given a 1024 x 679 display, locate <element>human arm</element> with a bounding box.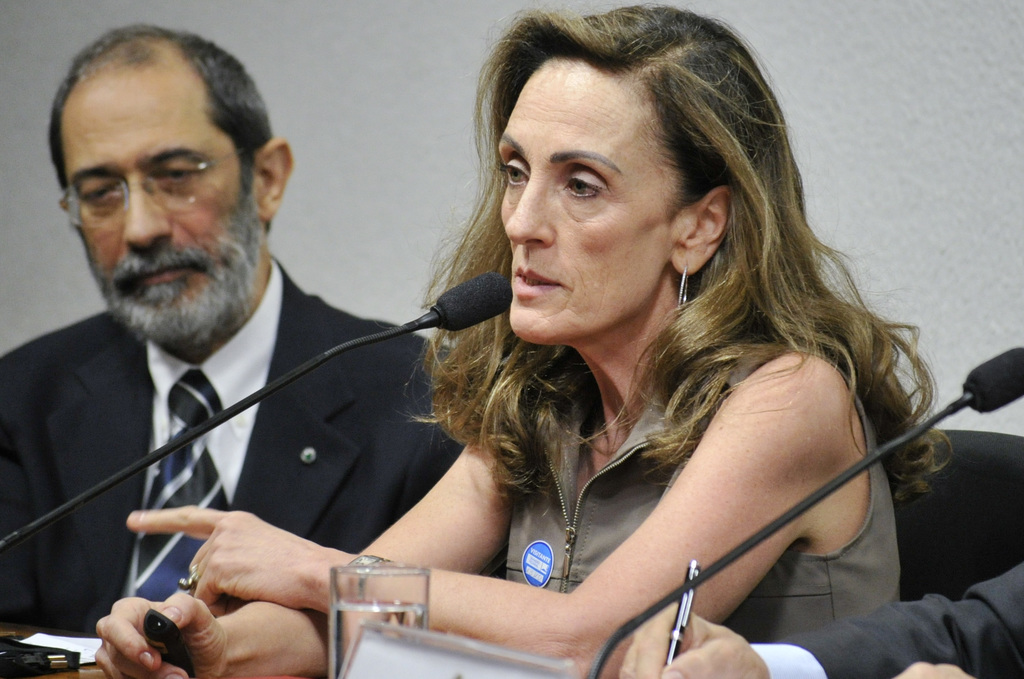
Located: 91 438 522 678.
